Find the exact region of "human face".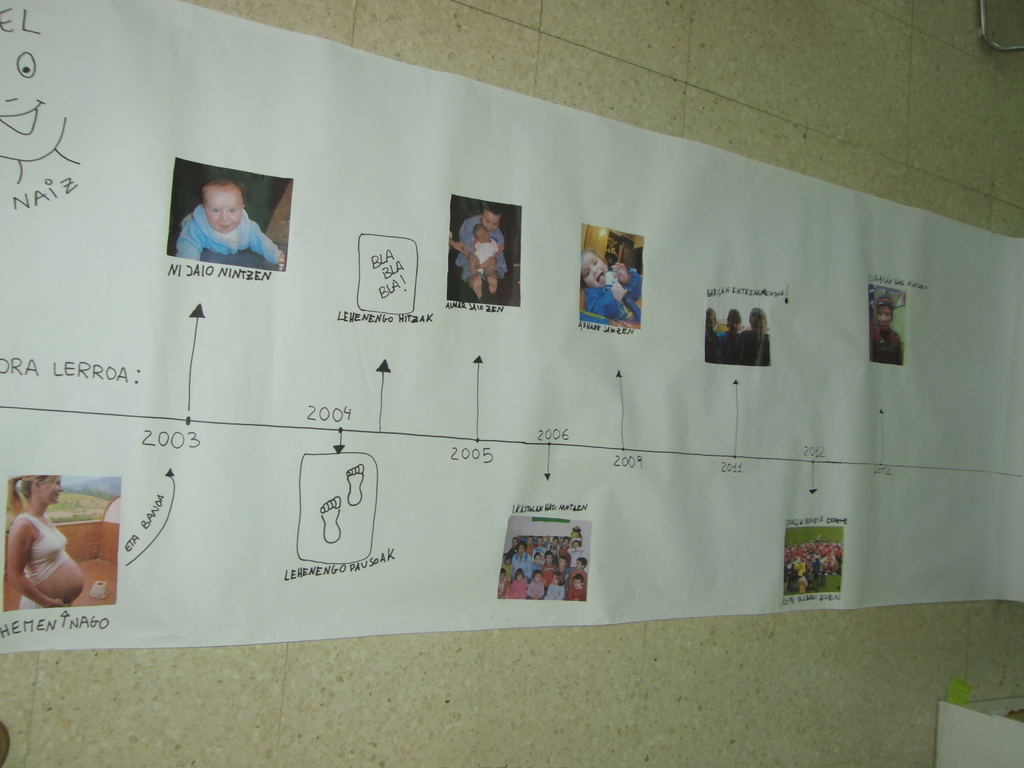
Exact region: box(202, 186, 248, 239).
